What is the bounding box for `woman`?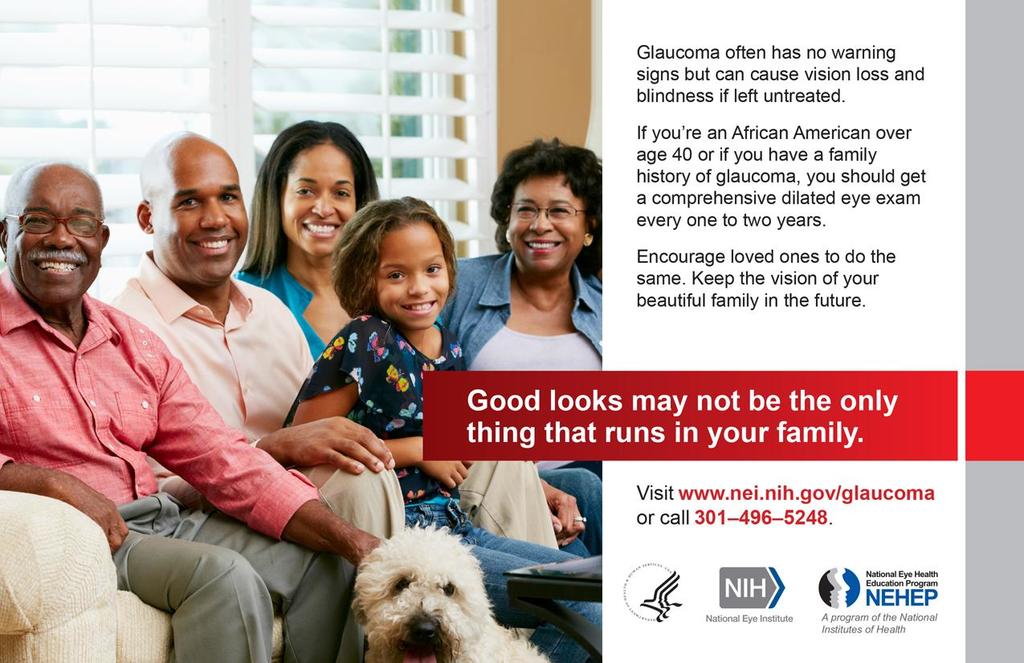
{"left": 231, "top": 118, "right": 388, "bottom": 361}.
